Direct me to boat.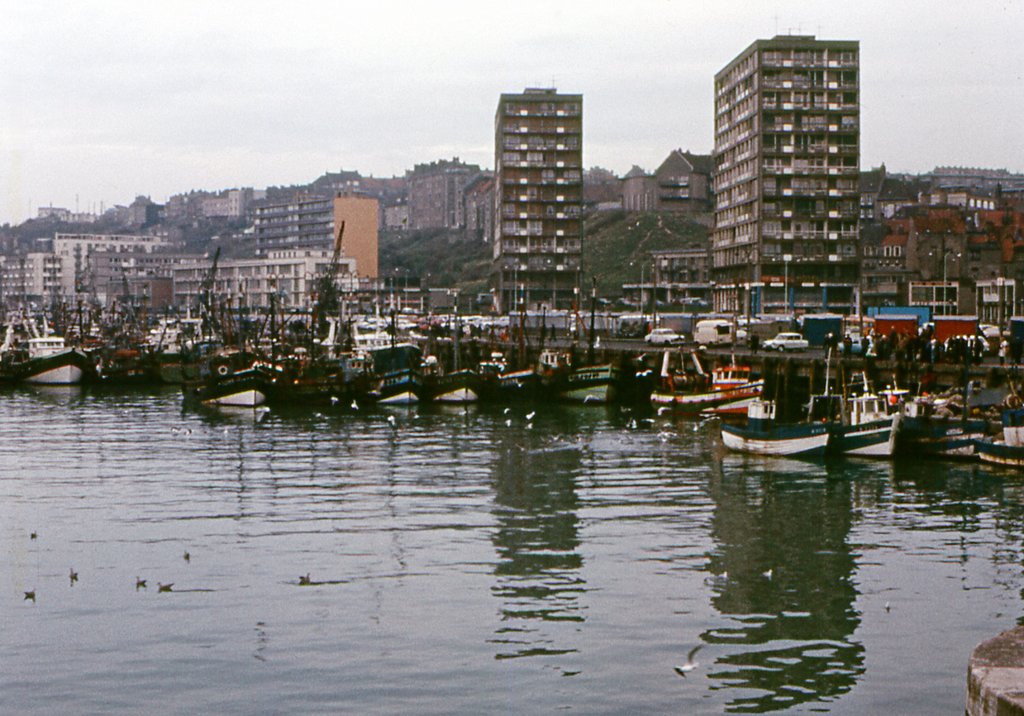
Direction: select_region(972, 419, 1019, 473).
